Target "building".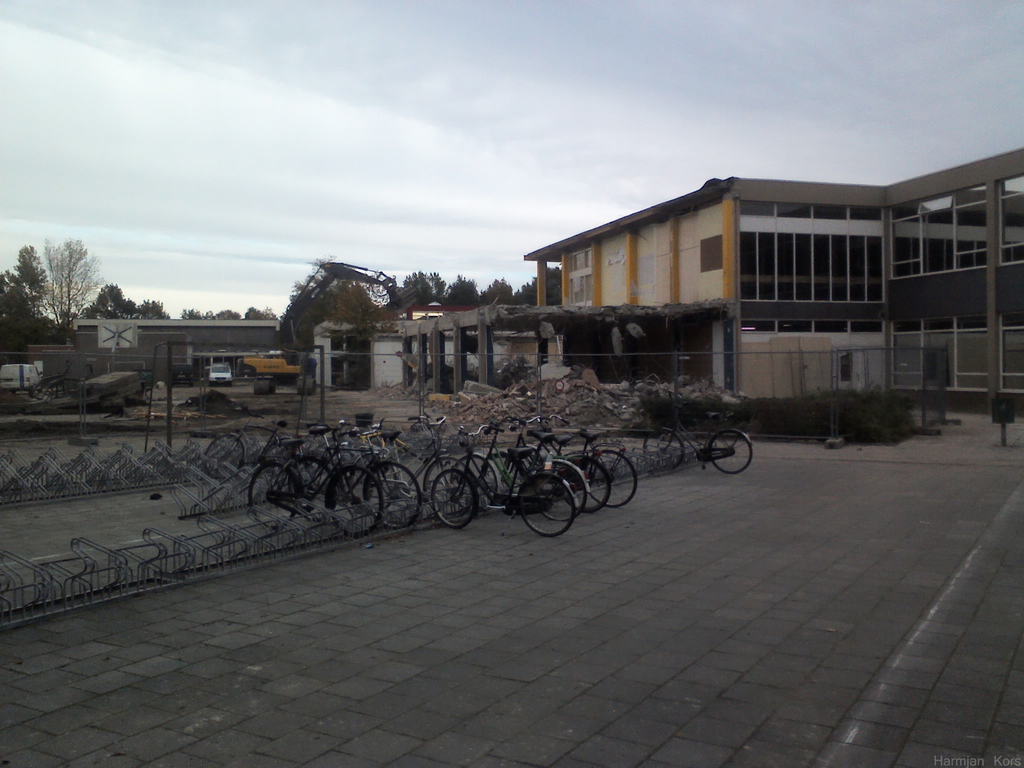
Target region: (x1=0, y1=319, x2=281, y2=389).
